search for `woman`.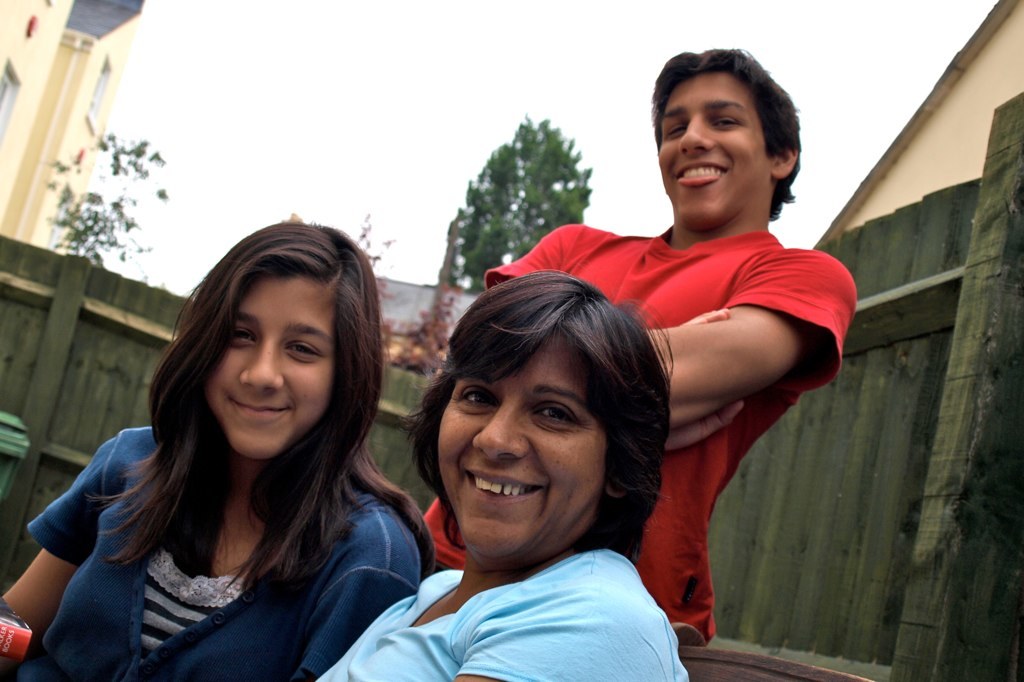
Found at <bbox>311, 270, 690, 681</bbox>.
